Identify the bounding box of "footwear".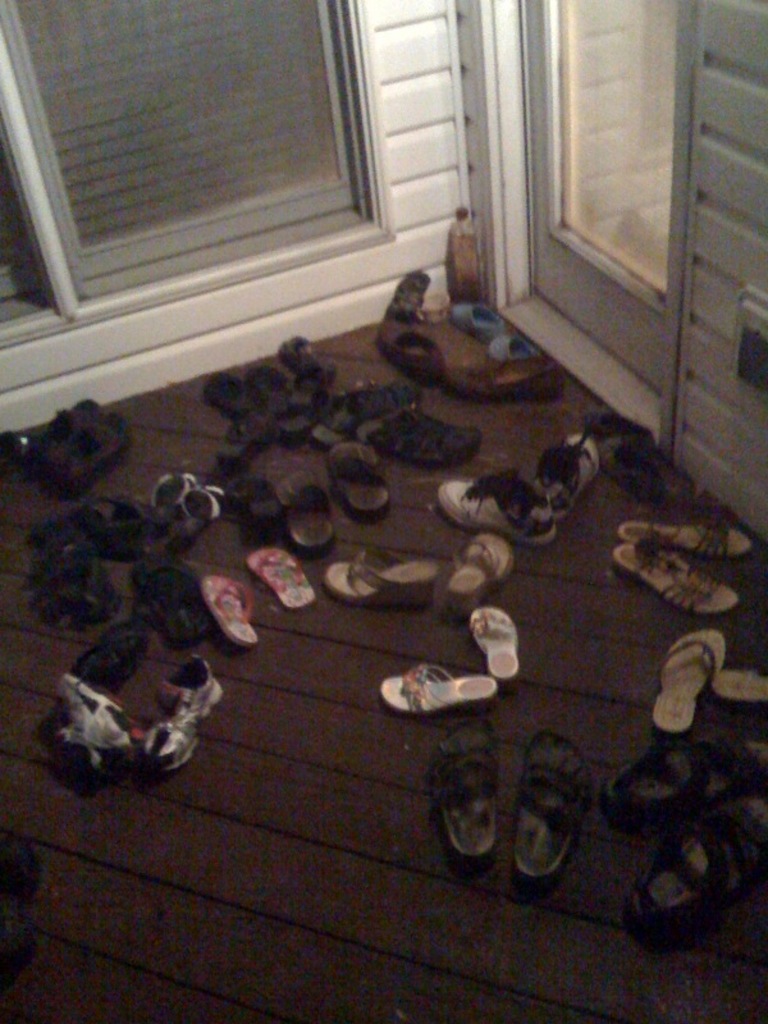
select_region(434, 347, 581, 403).
